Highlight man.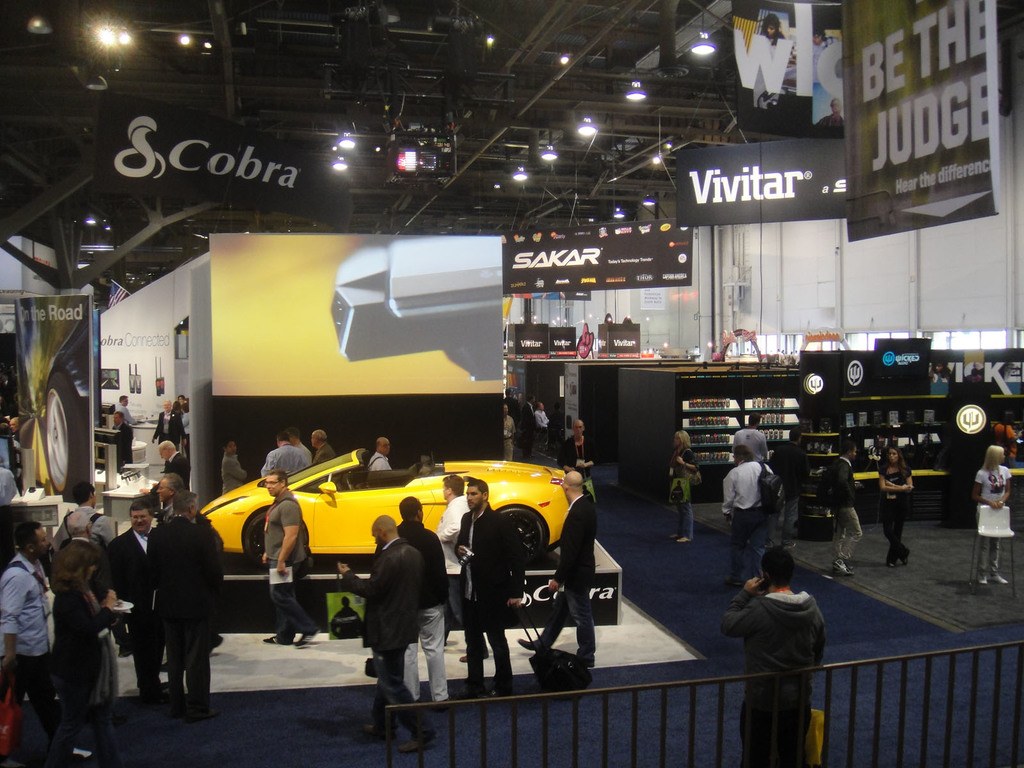
Highlighted region: bbox=(261, 470, 328, 650).
